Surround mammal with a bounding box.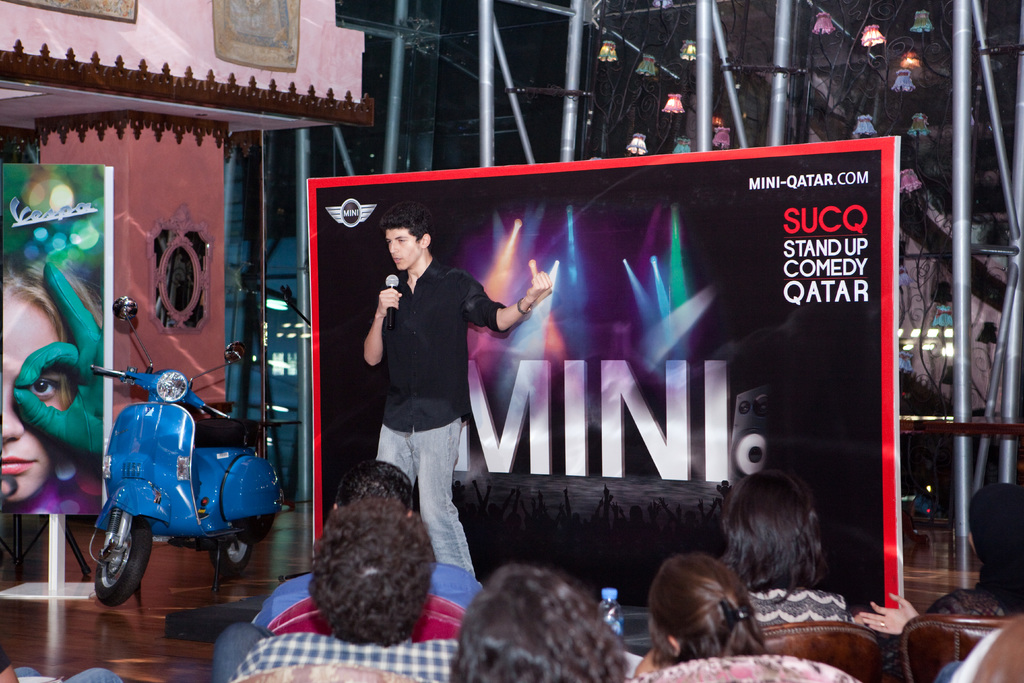
[362, 198, 555, 580].
